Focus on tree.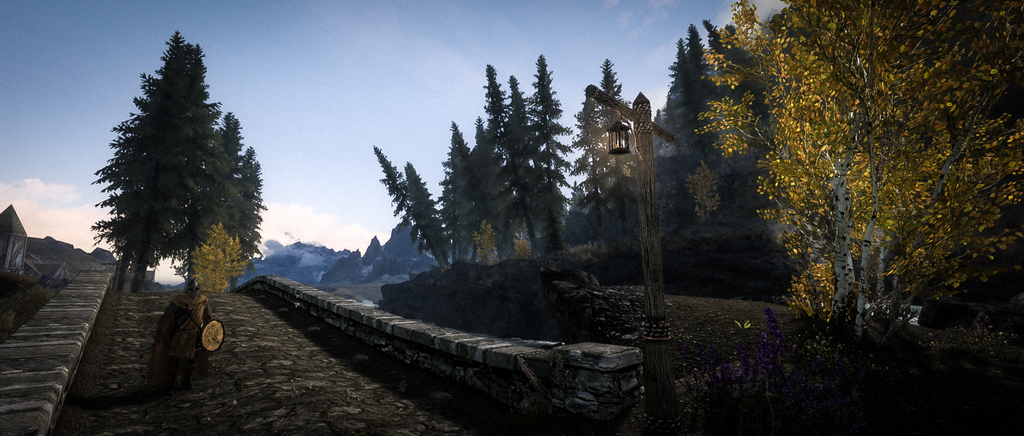
Focused at box=[93, 25, 236, 294].
